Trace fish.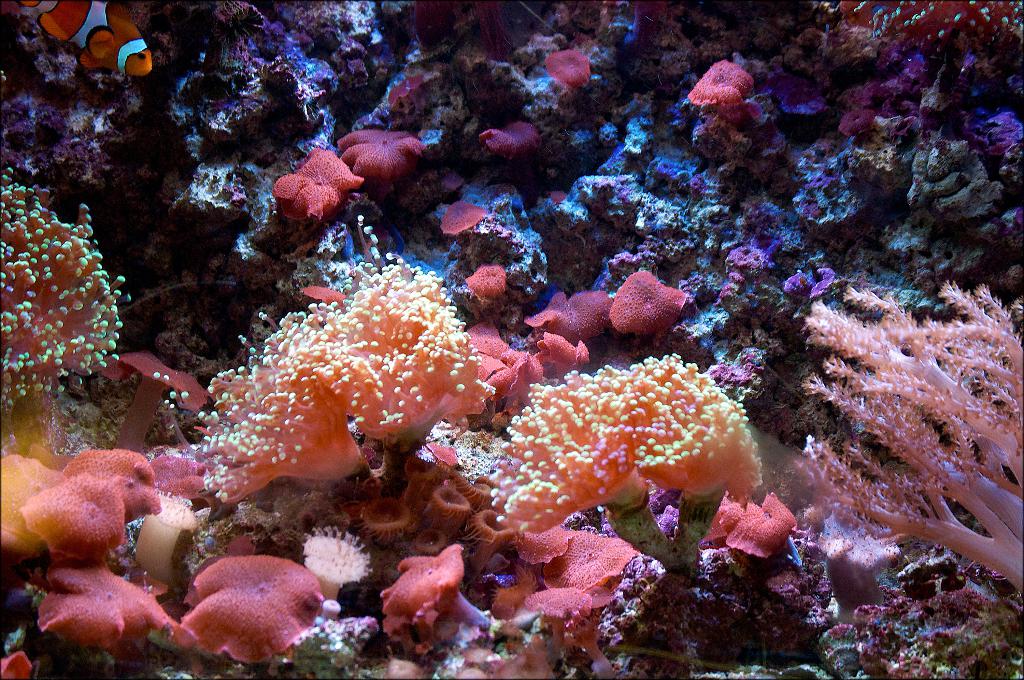
Traced to 20/464/129/564.
